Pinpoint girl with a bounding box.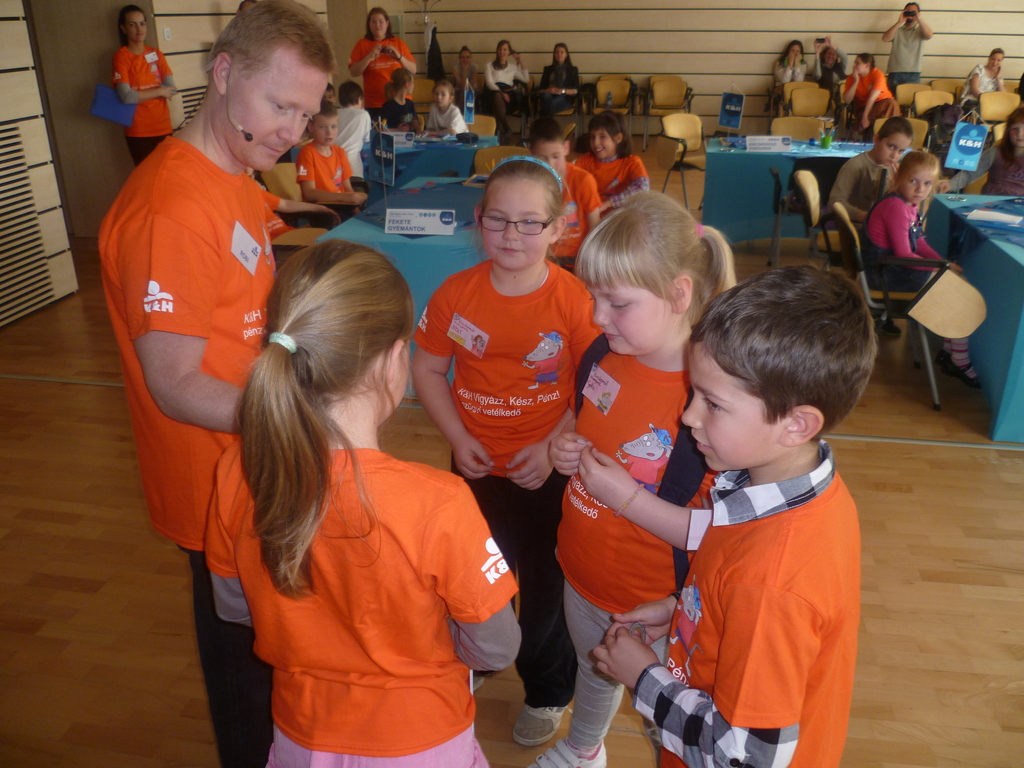
[349,5,413,111].
